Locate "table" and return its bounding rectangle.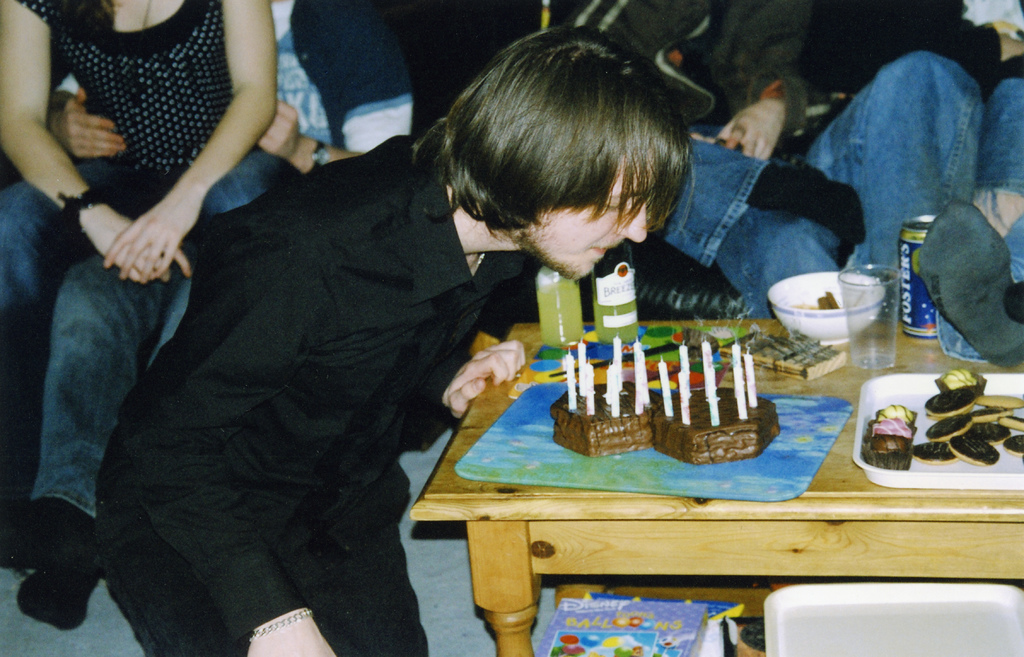
353:298:1023:656.
